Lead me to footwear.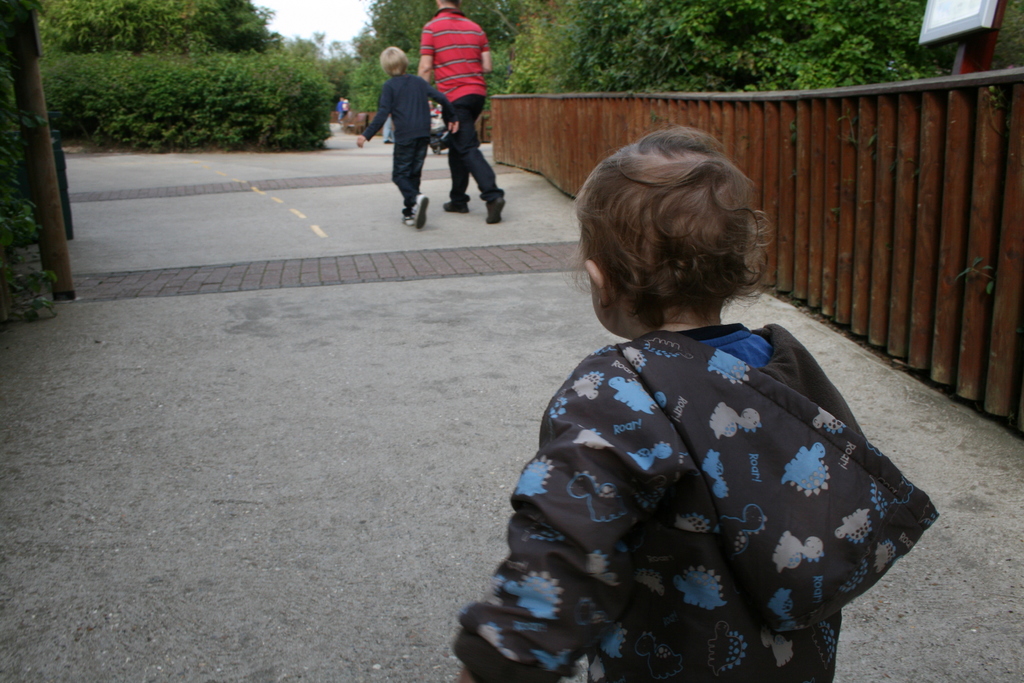
Lead to box=[403, 213, 416, 226].
